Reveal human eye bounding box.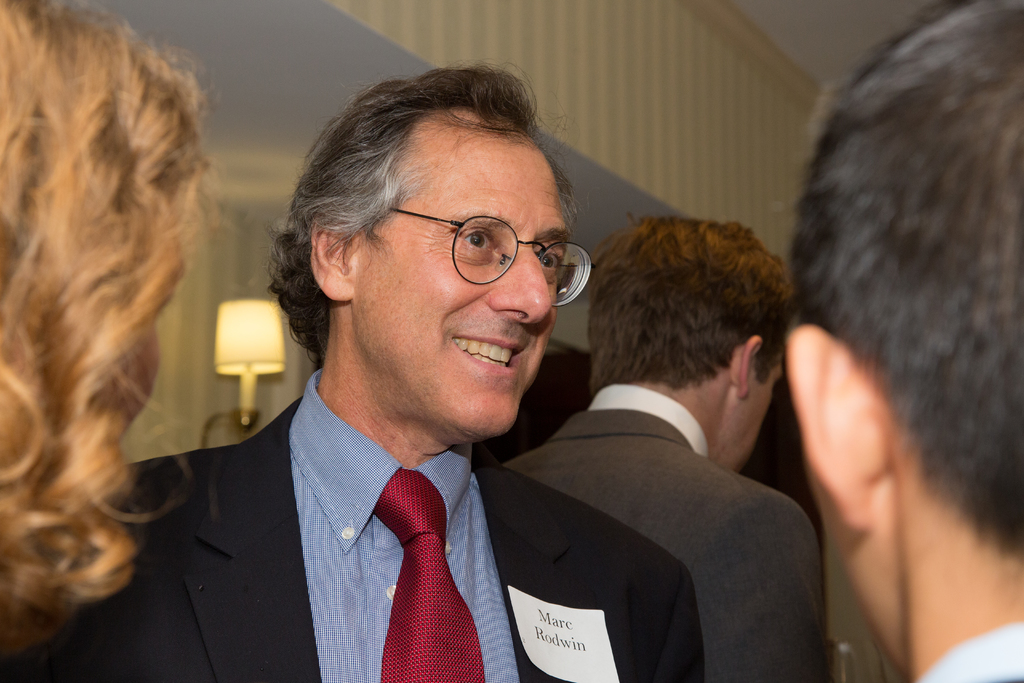
Revealed: <region>460, 225, 501, 256</region>.
